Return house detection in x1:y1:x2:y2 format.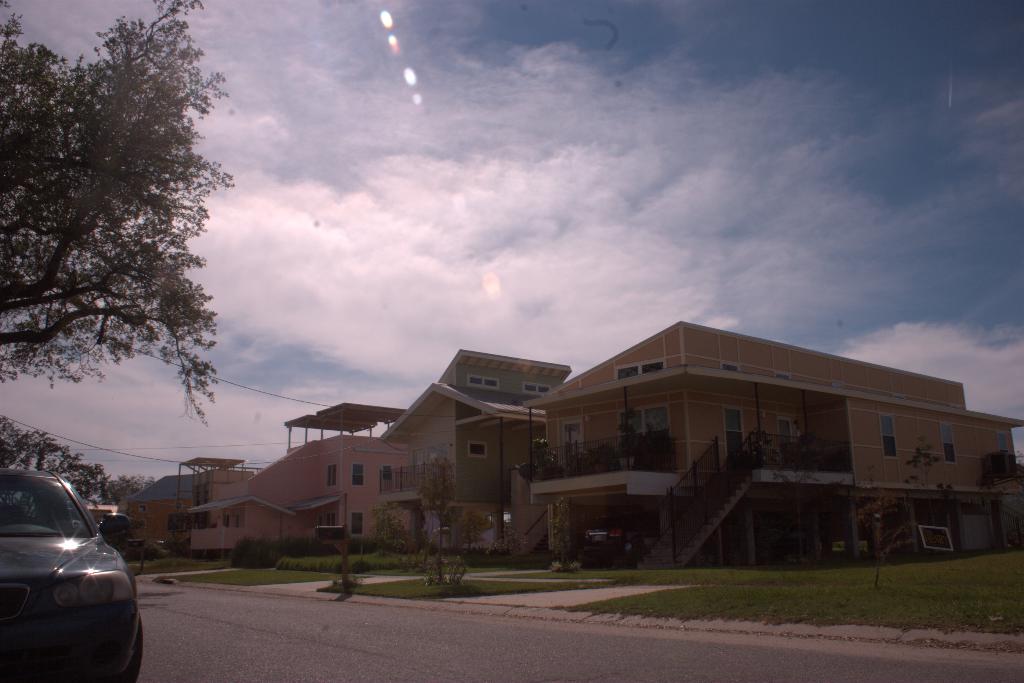
443:373:534:550.
